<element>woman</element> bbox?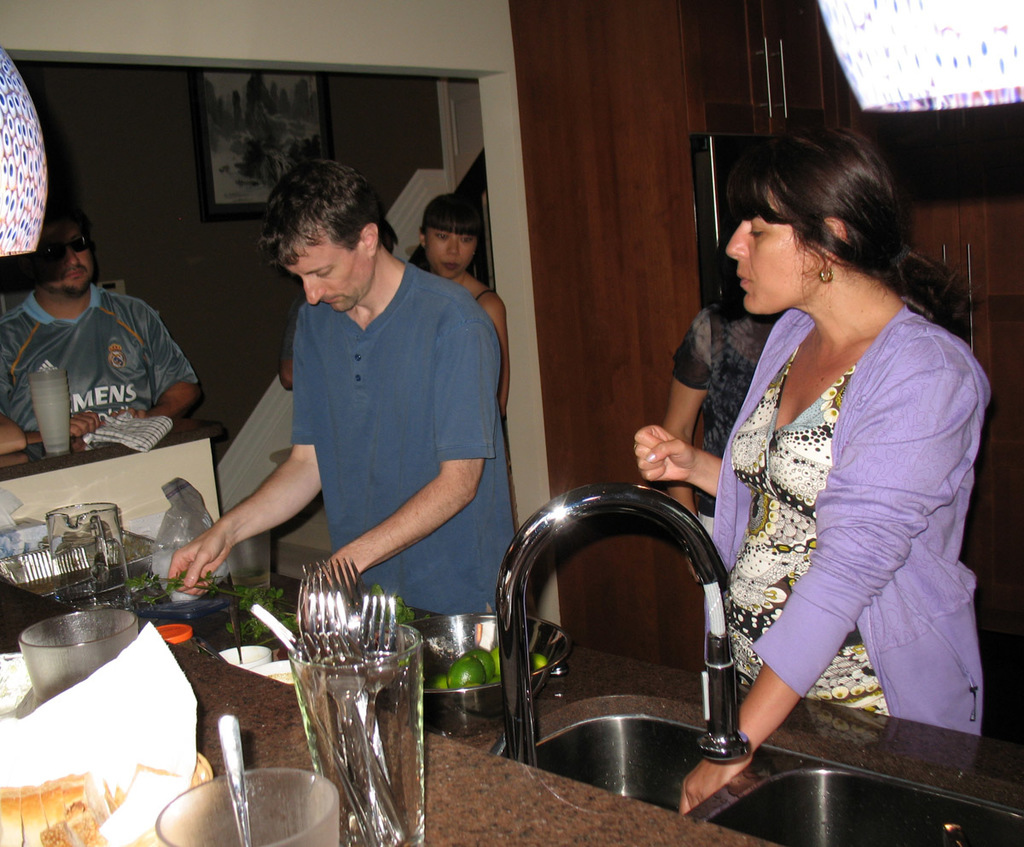
l=417, t=187, r=513, b=426
